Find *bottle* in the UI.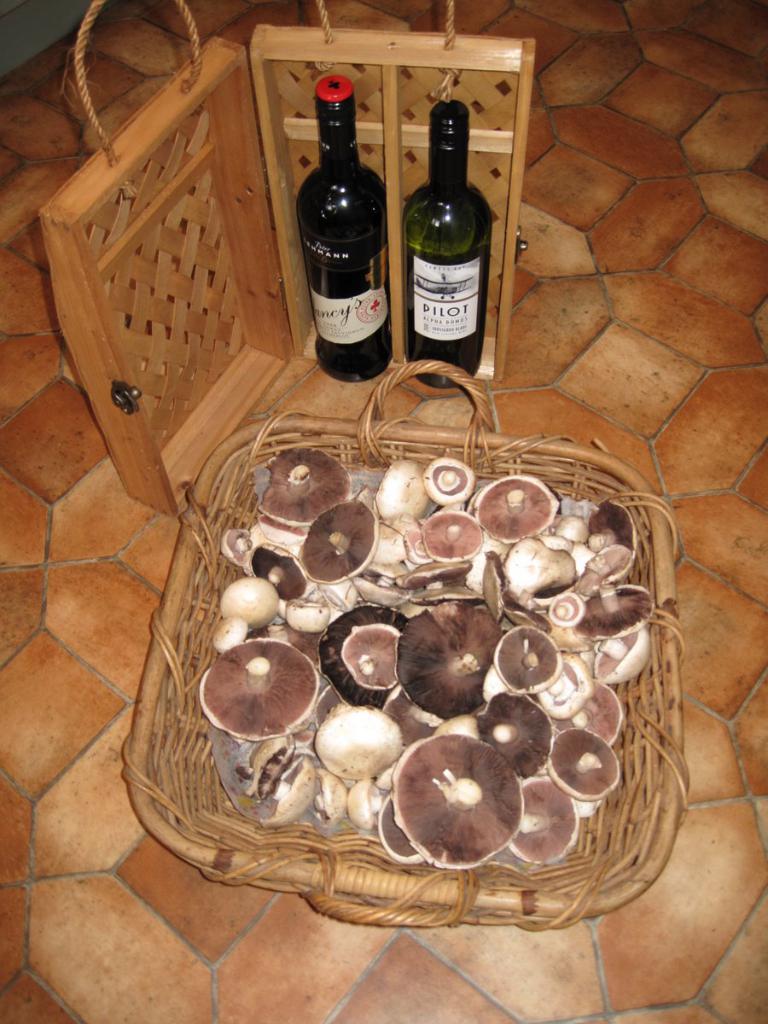
UI element at left=304, top=69, right=404, bottom=349.
